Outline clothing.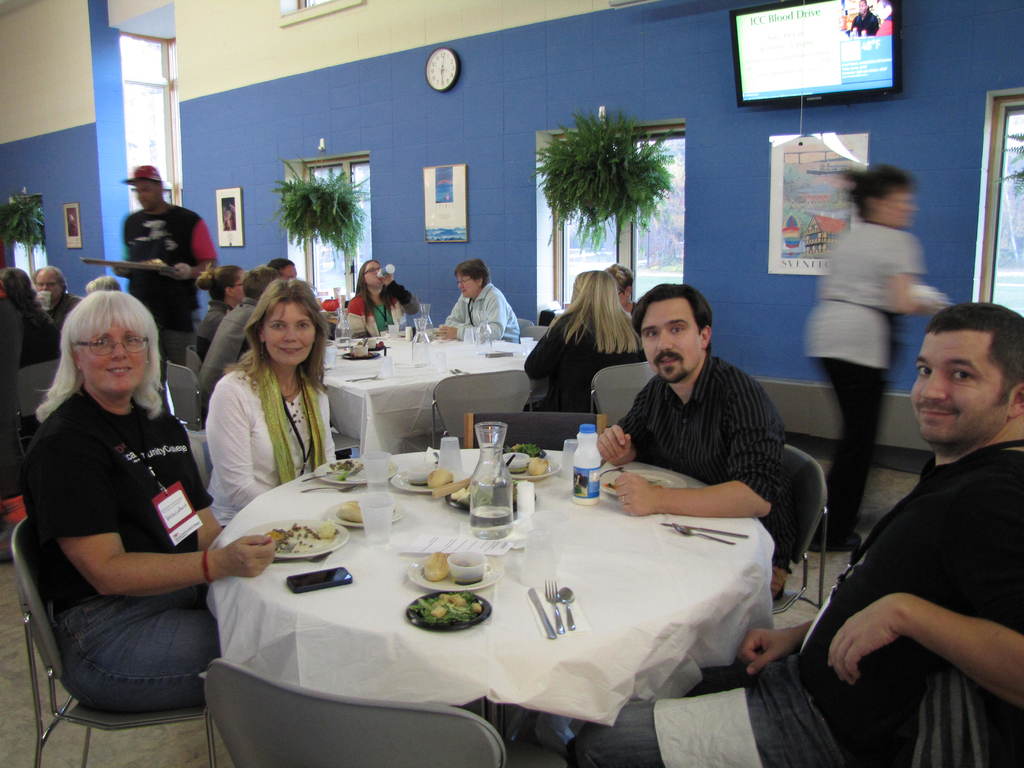
Outline: (x1=201, y1=296, x2=260, y2=386).
